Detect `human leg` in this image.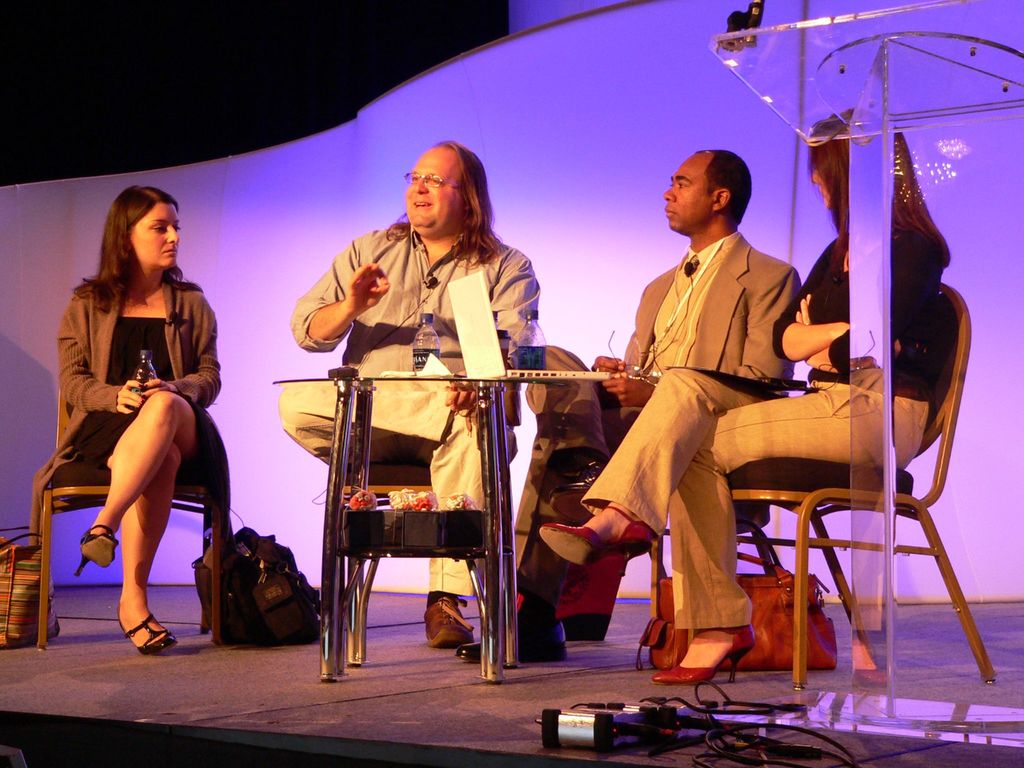
Detection: 647:372:932:691.
